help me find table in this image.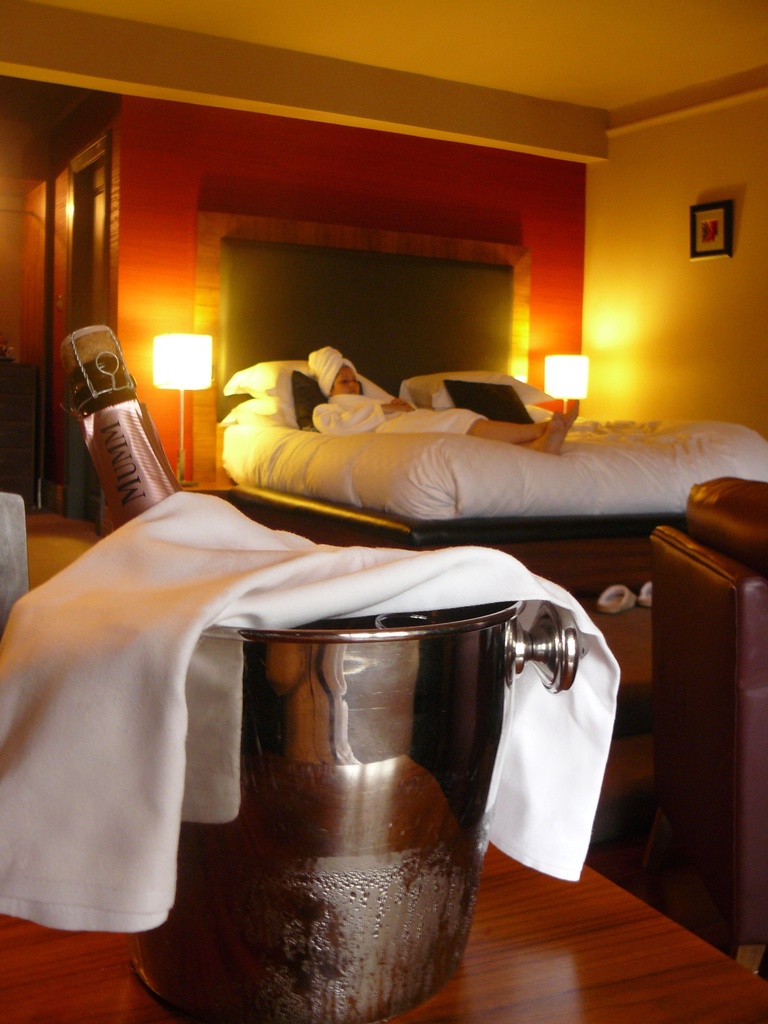
Found it: <region>0, 864, 767, 1023</region>.
